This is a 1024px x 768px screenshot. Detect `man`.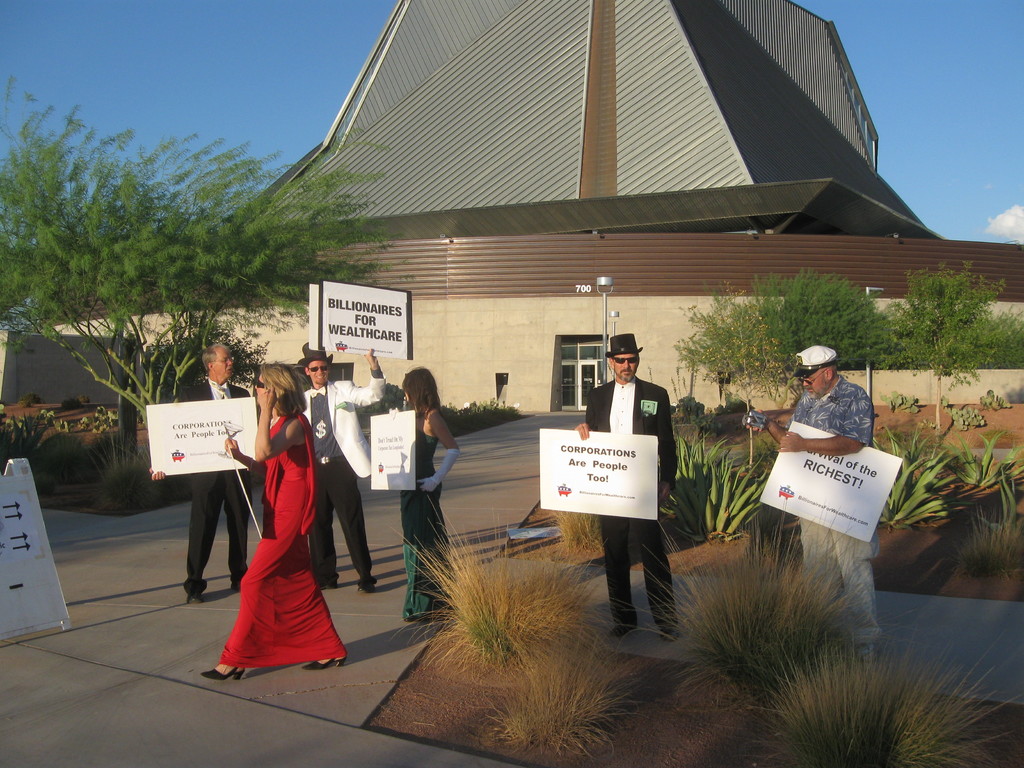
box=[148, 343, 265, 602].
